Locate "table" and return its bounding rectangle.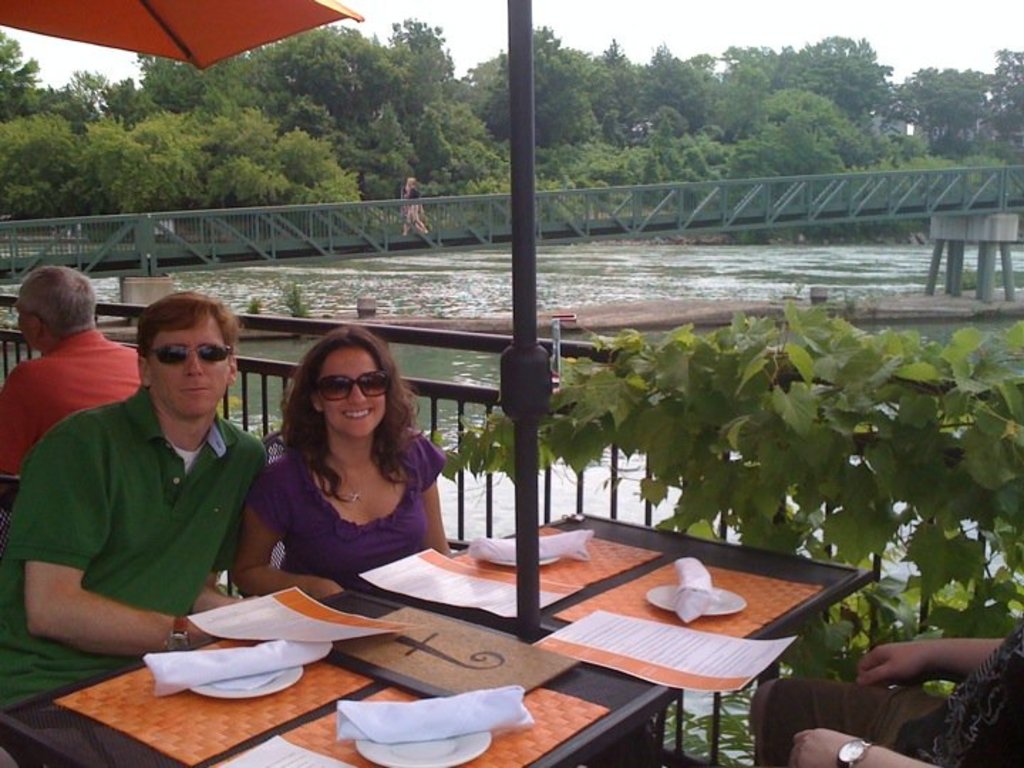
box=[0, 511, 878, 767].
